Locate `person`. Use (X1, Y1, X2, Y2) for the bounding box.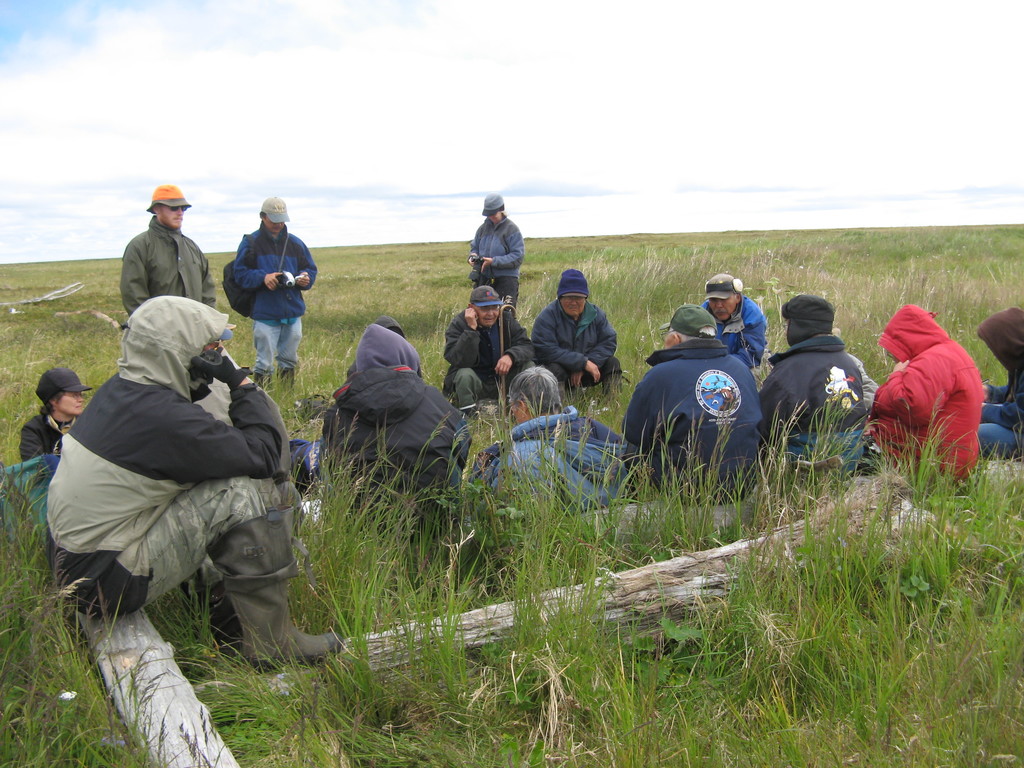
(465, 192, 526, 317).
